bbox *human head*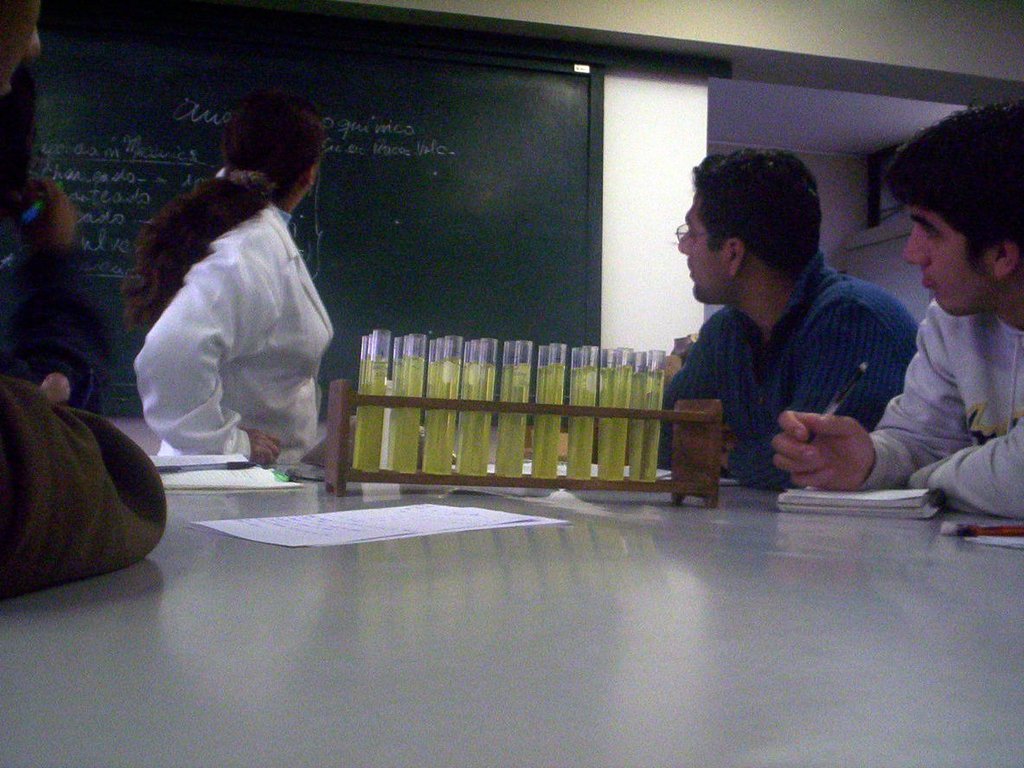
BBox(676, 144, 826, 303)
